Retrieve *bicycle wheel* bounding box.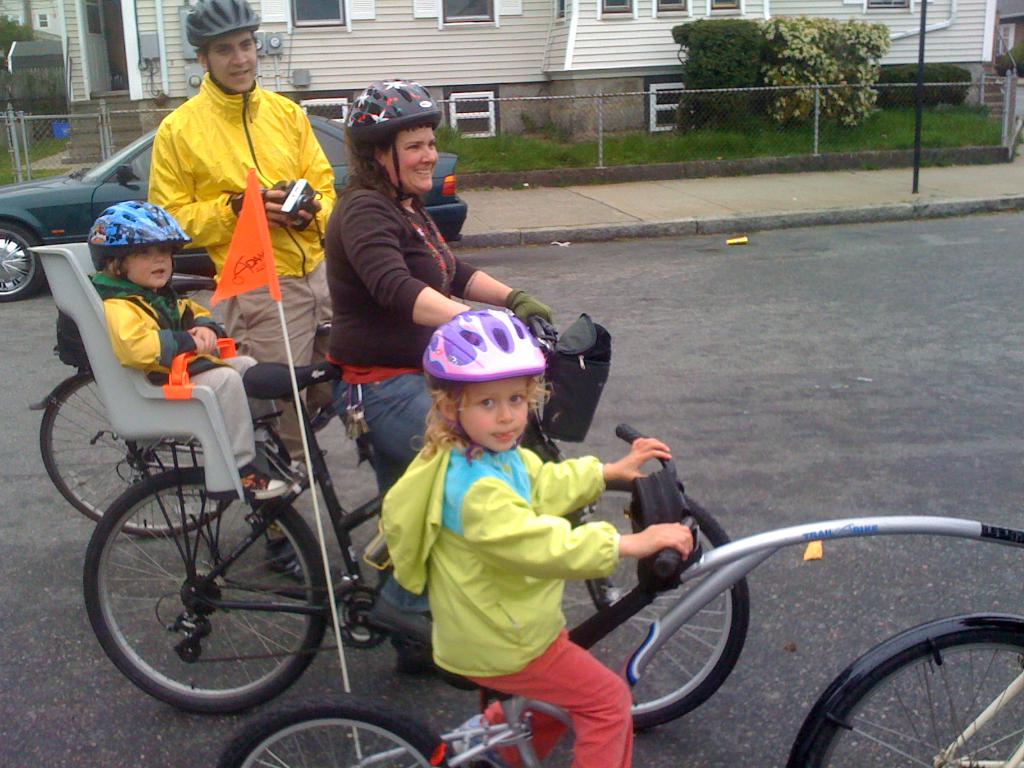
Bounding box: {"left": 794, "top": 616, "right": 1023, "bottom": 767}.
